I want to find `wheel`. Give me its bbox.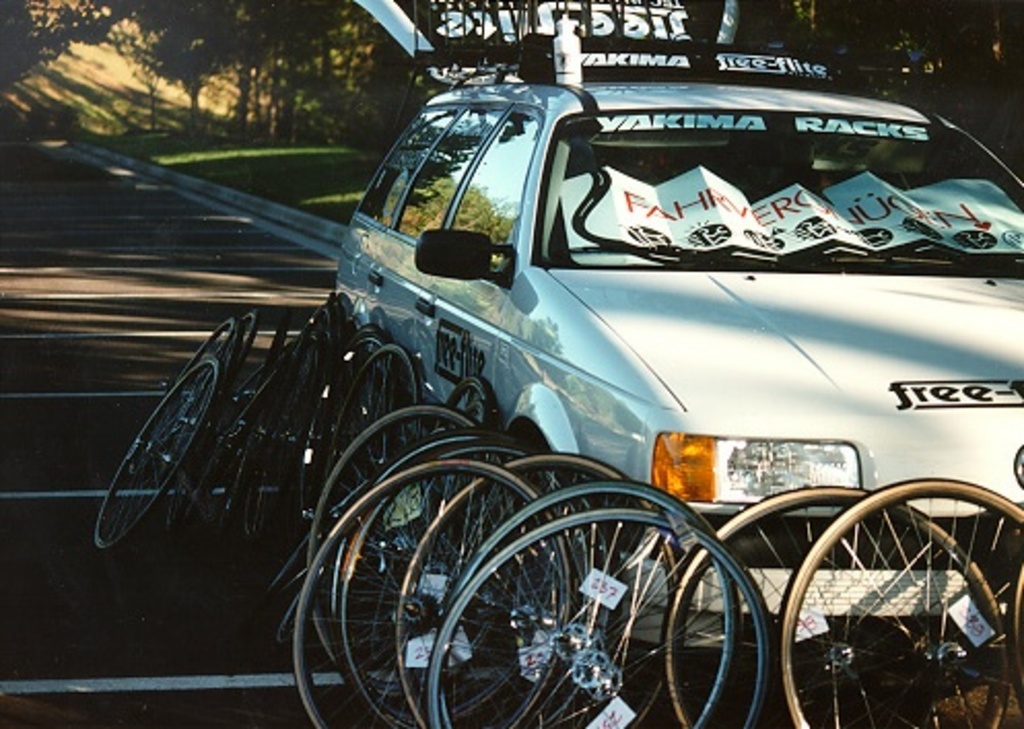
pyautogui.locateOnScreen(157, 323, 243, 519).
